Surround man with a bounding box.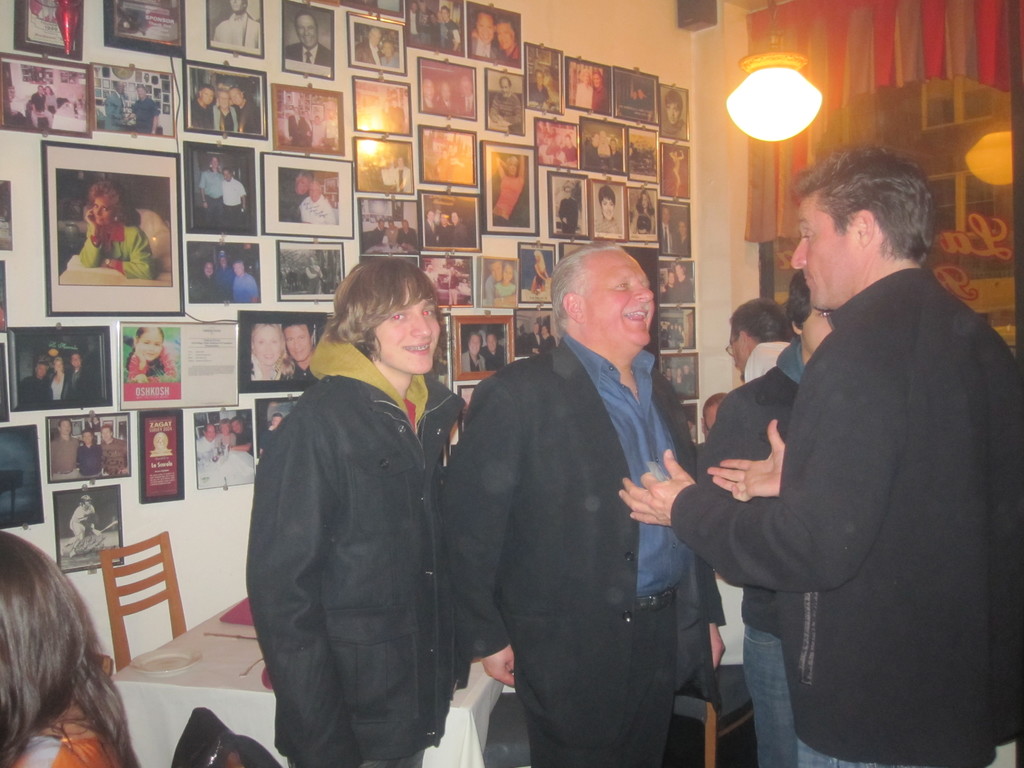
{"x1": 284, "y1": 317, "x2": 321, "y2": 381}.
